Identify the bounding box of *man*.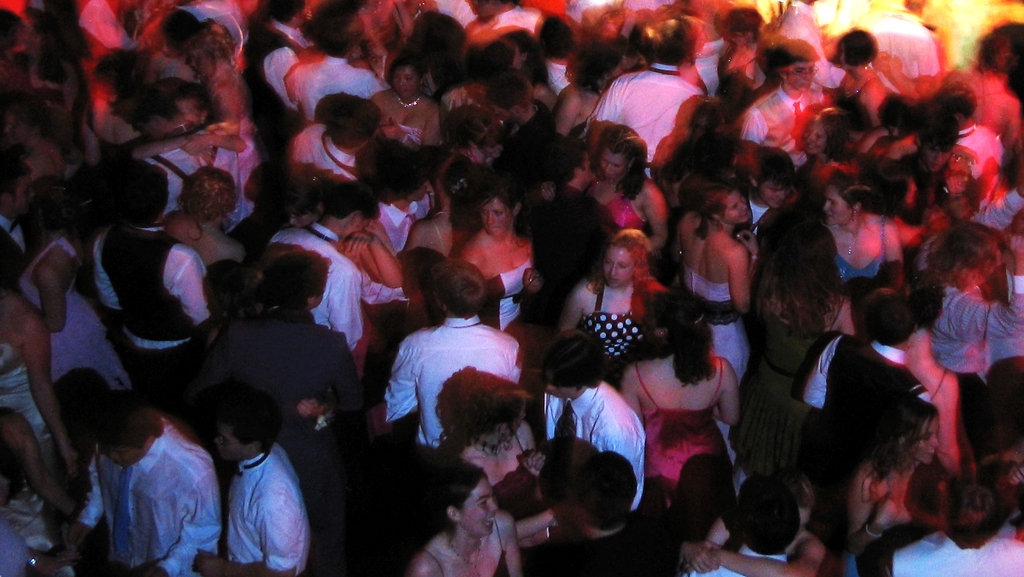
266/182/384/354.
